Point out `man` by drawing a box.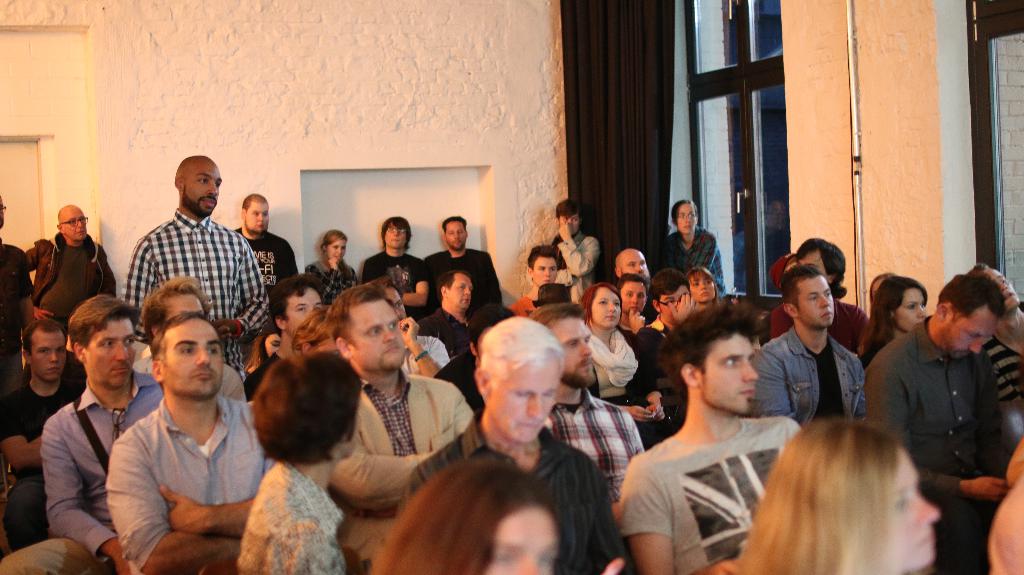
(422, 209, 506, 324).
